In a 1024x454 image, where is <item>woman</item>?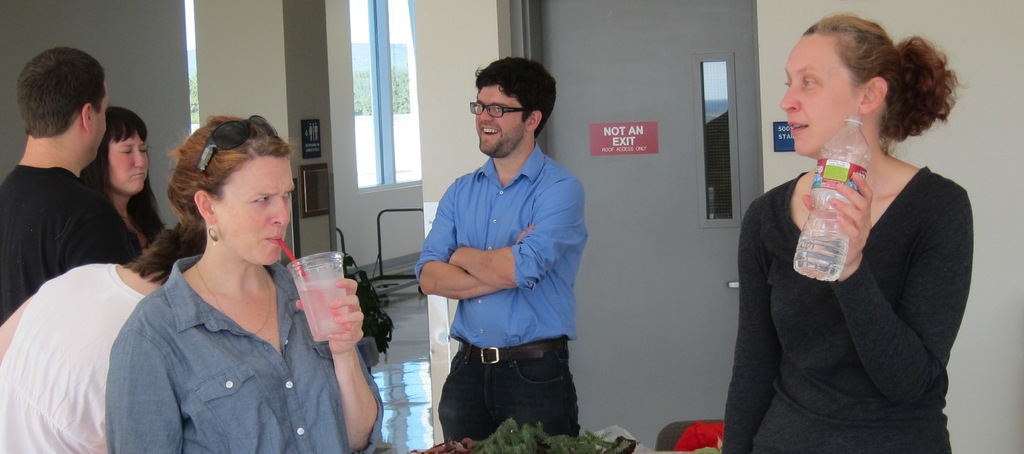
box(716, 11, 972, 453).
